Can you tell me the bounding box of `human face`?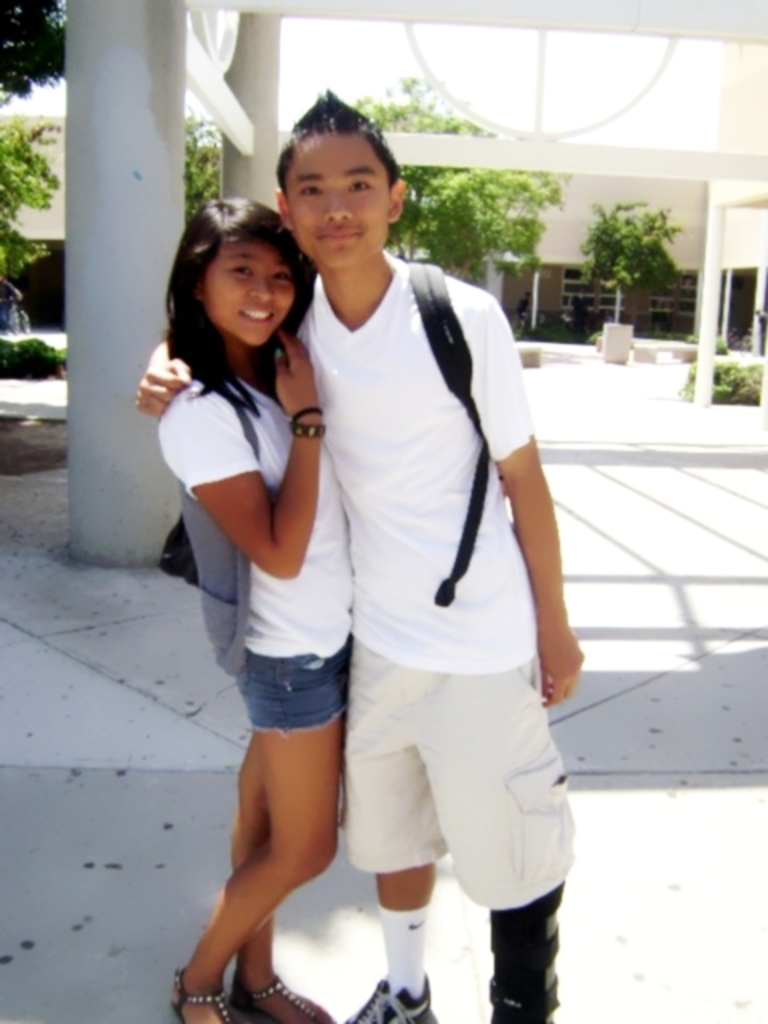
bbox=[283, 131, 387, 270].
